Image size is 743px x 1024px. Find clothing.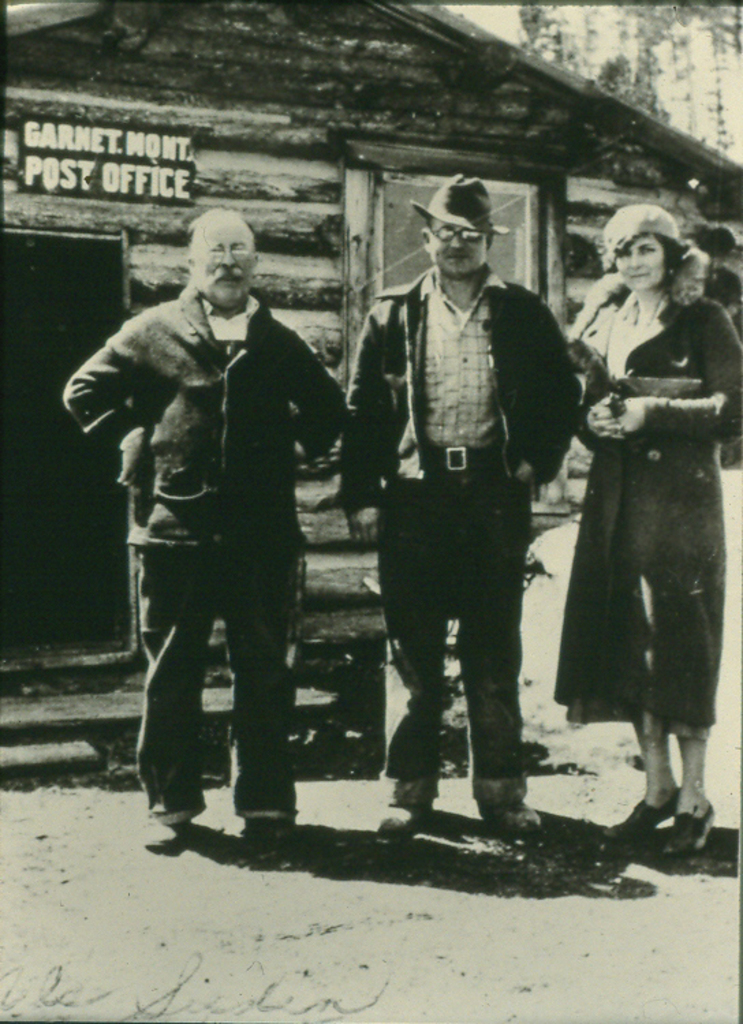
pyautogui.locateOnScreen(559, 187, 738, 763).
